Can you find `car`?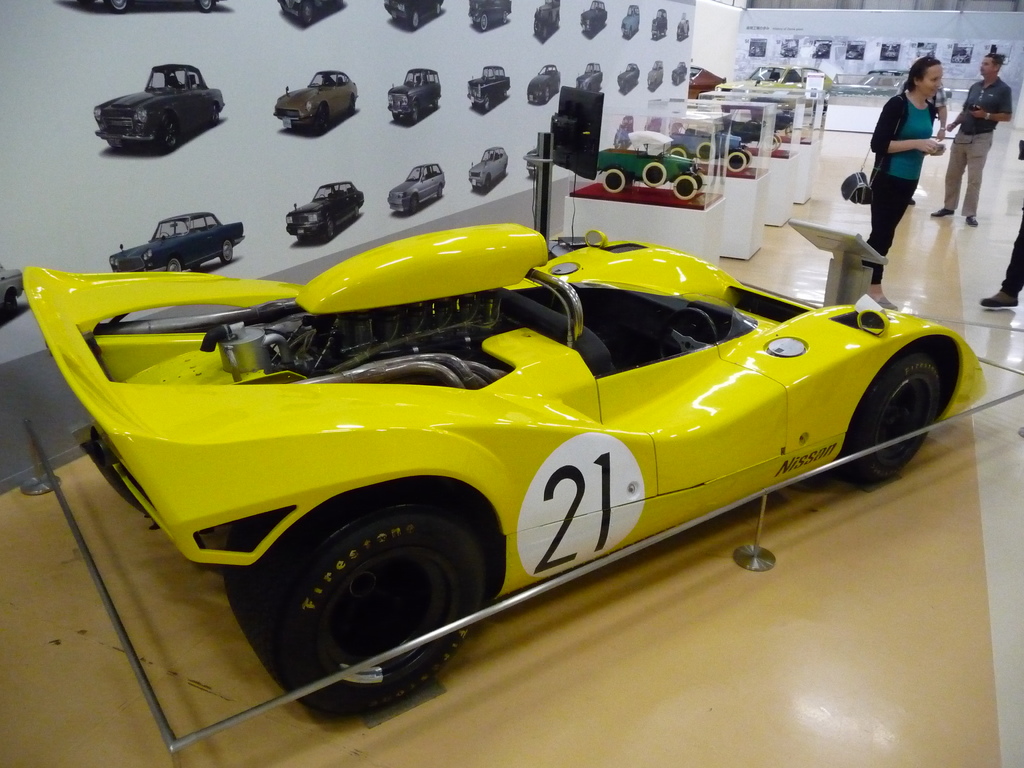
Yes, bounding box: <region>267, 68, 359, 130</region>.
